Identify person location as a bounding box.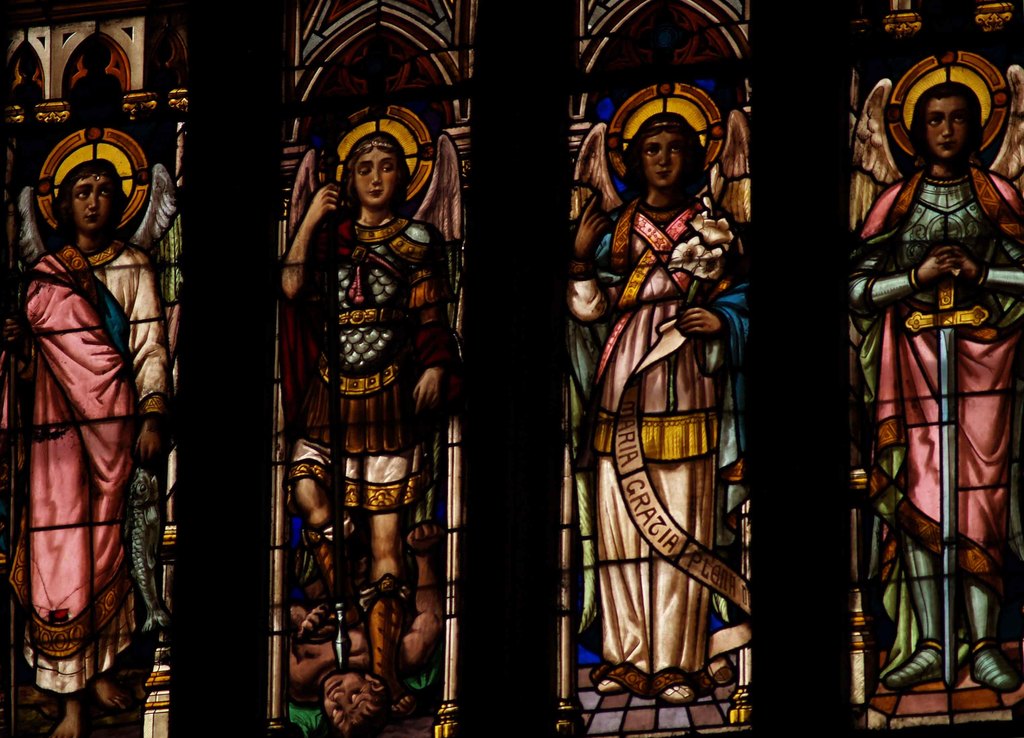
x1=282 y1=122 x2=468 y2=712.
